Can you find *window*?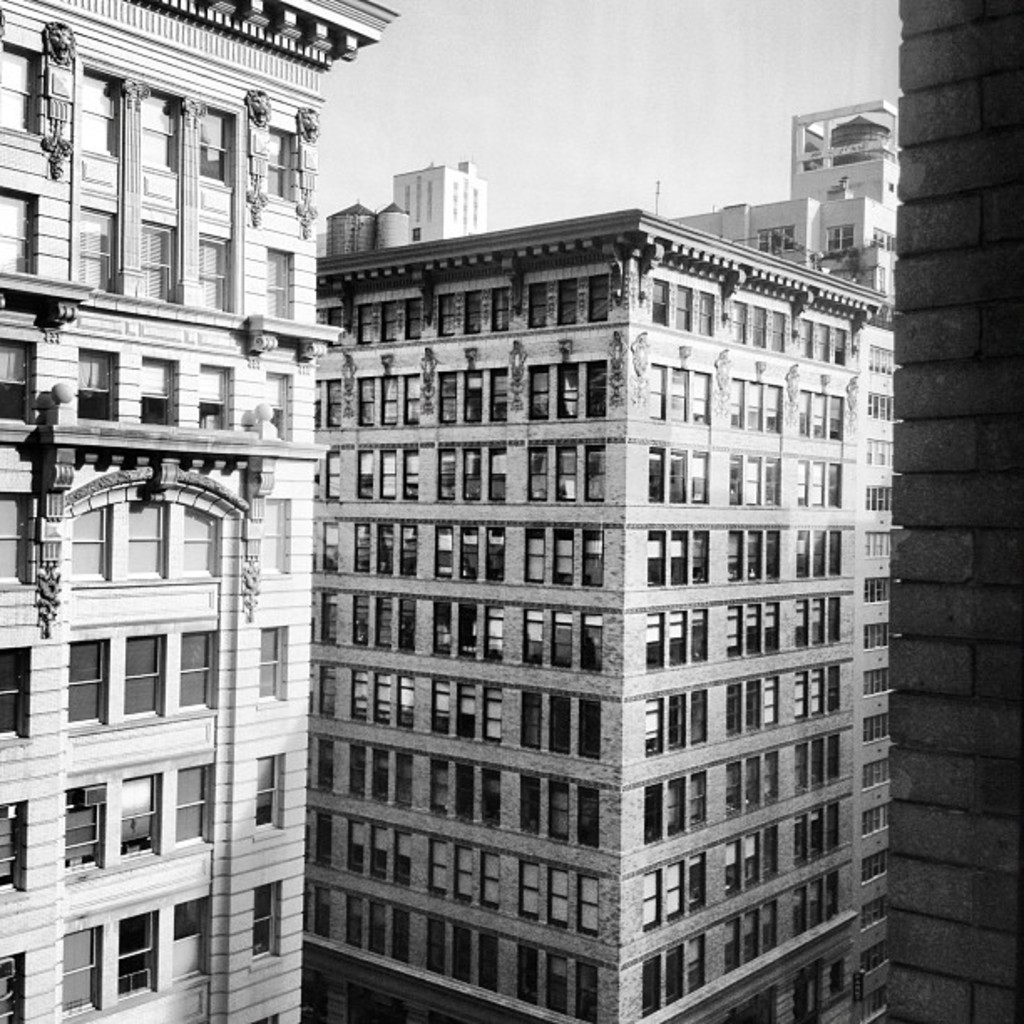
Yes, bounding box: select_region(465, 293, 484, 331).
